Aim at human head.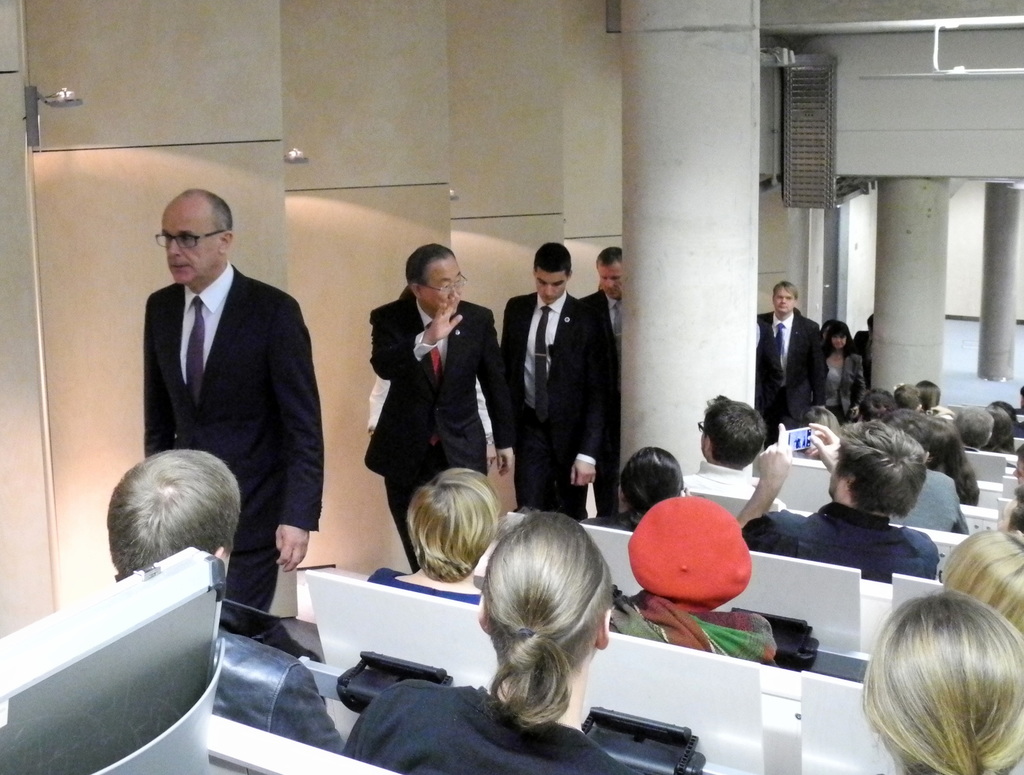
Aimed at locate(408, 465, 501, 588).
